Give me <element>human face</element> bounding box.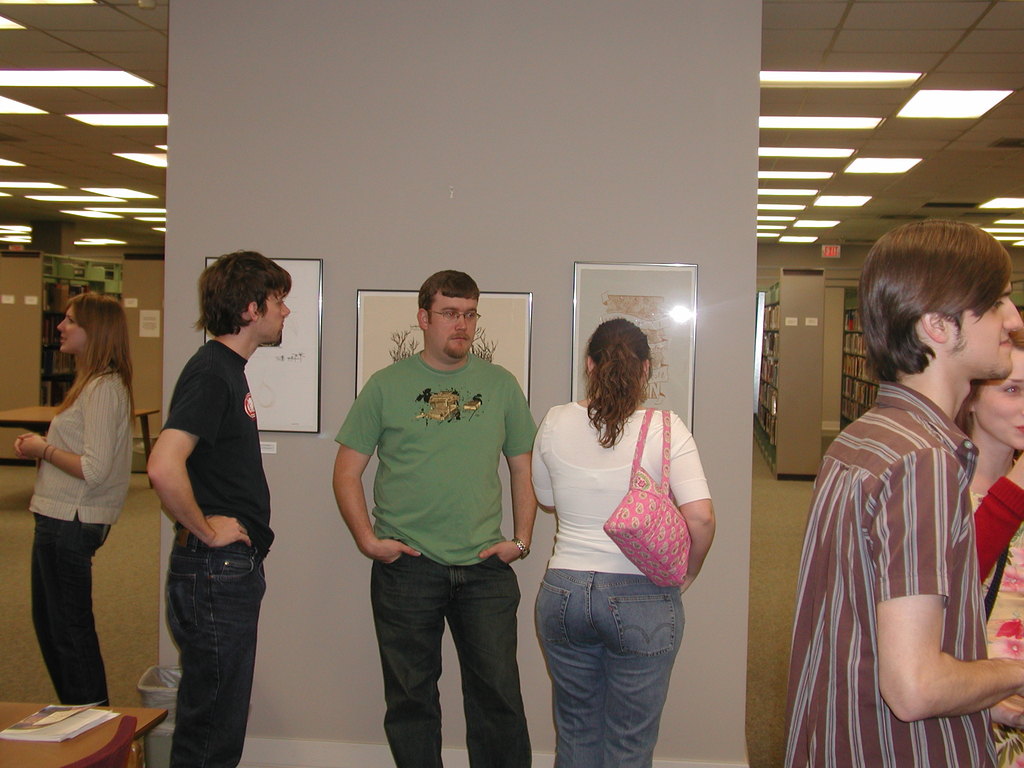
<bbox>979, 352, 1023, 449</bbox>.
